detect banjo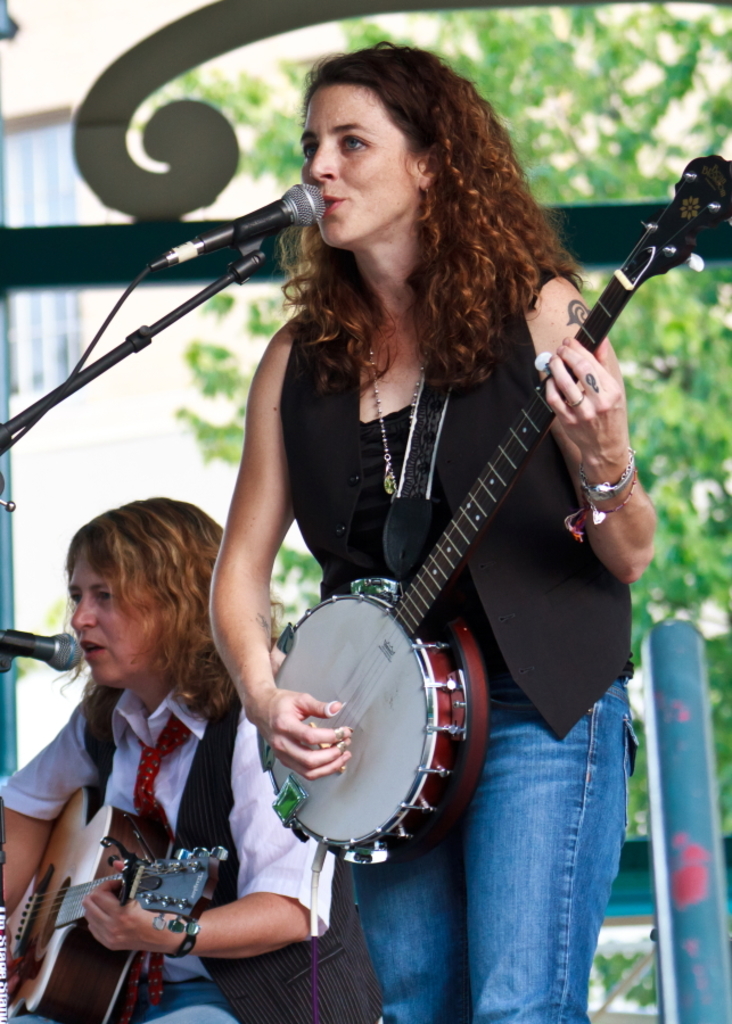
bbox=(245, 155, 731, 873)
